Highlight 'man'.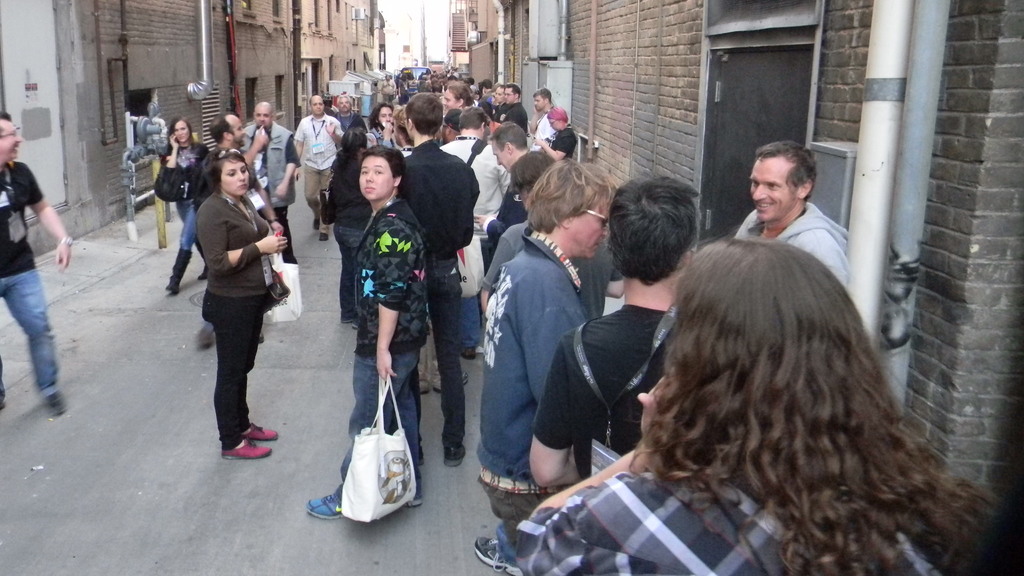
Highlighted region: {"left": 475, "top": 157, "right": 627, "bottom": 552}.
